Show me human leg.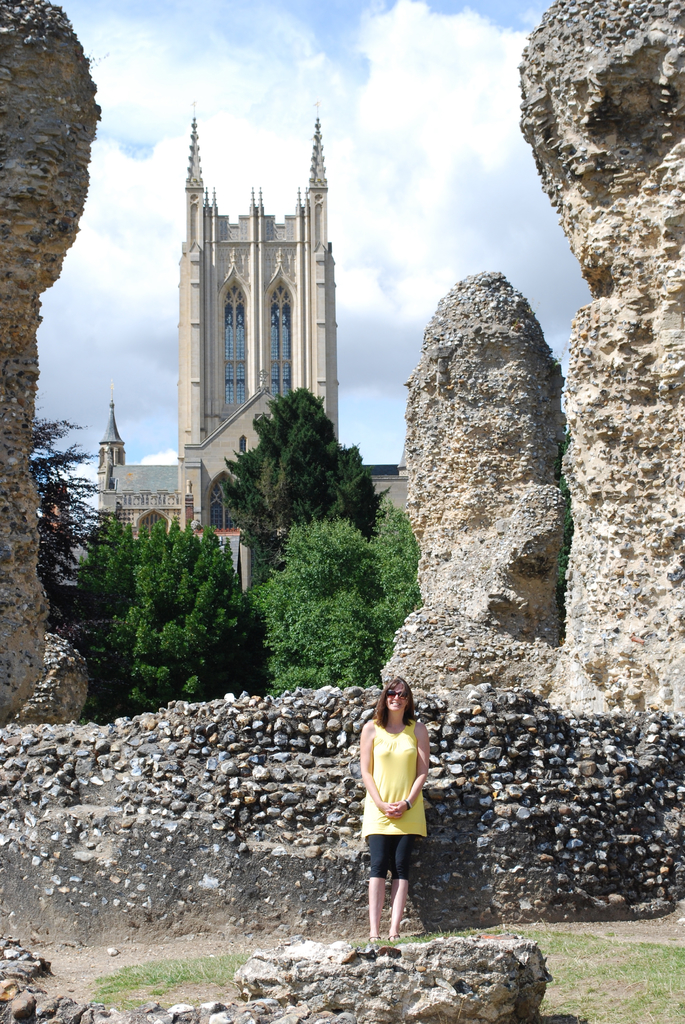
human leg is here: 390,834,421,934.
